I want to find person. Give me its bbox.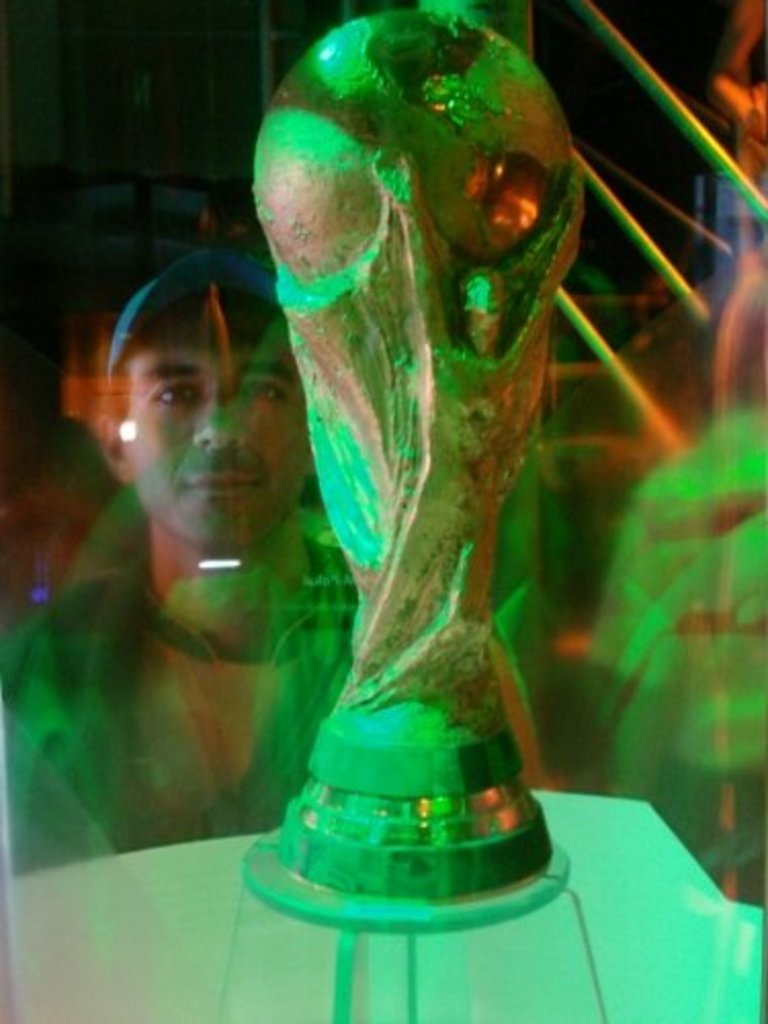
23/248/362/870.
